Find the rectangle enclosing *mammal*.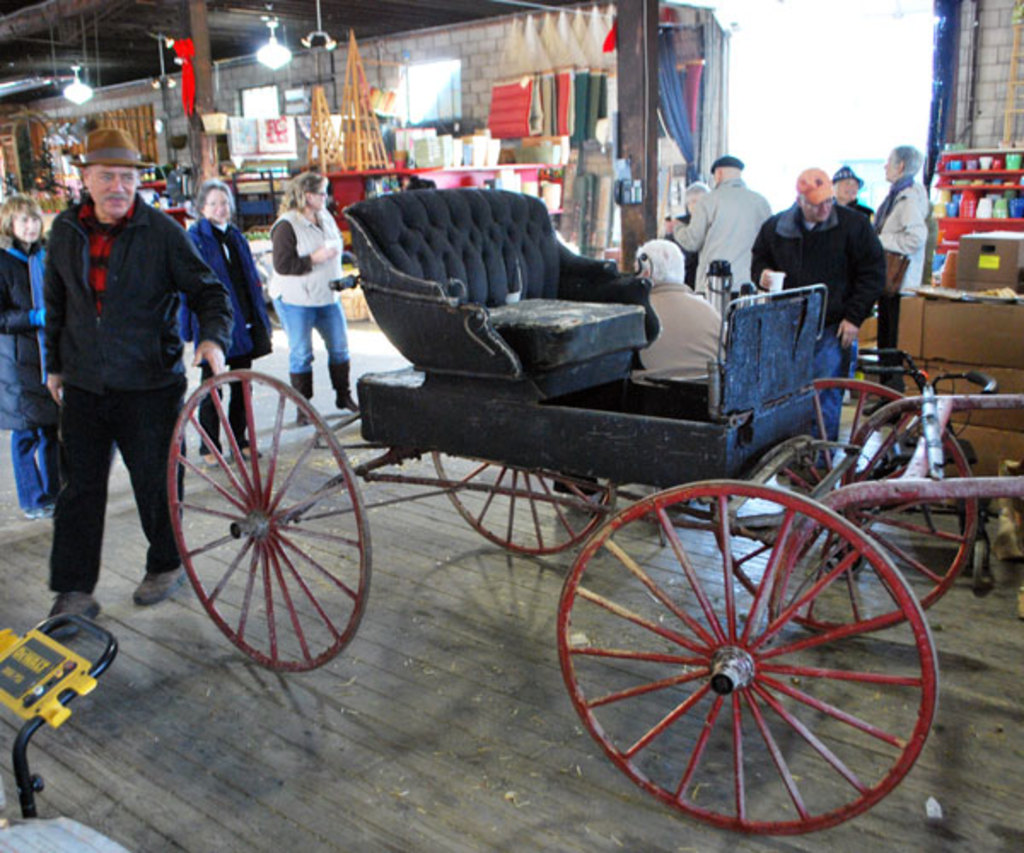
<region>835, 162, 874, 220</region>.
